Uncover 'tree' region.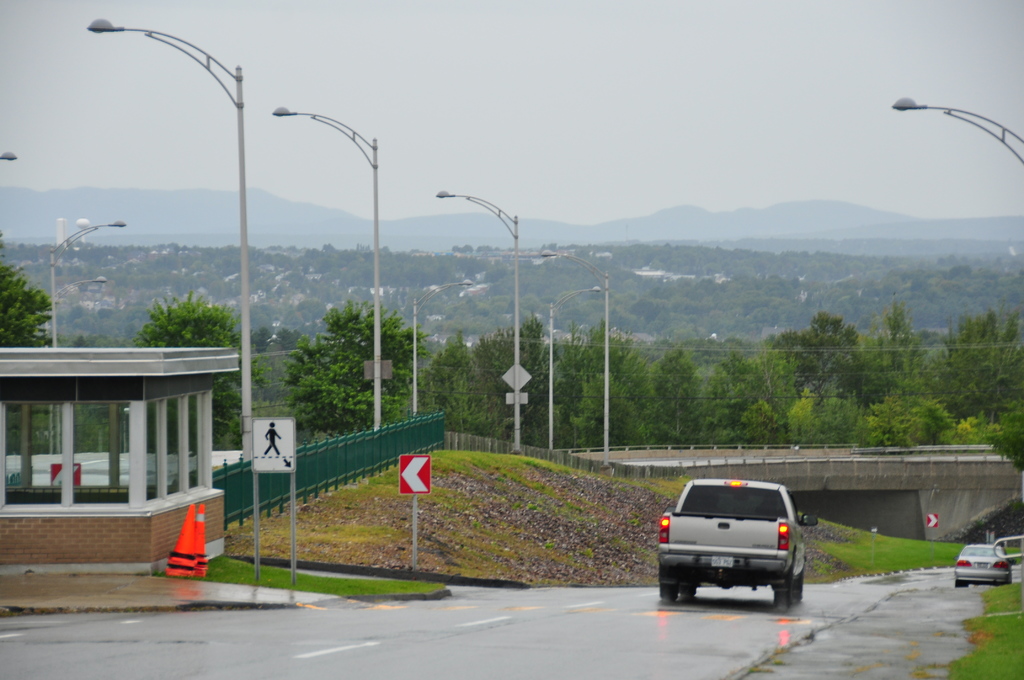
Uncovered: [278,295,435,440].
